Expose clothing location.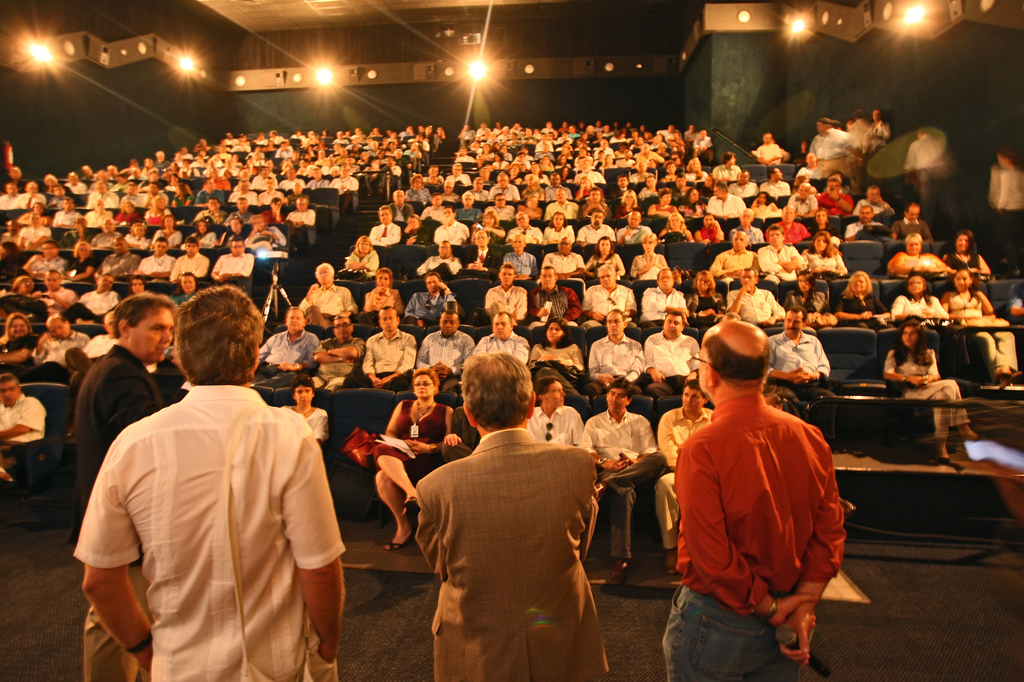
Exposed at <bbox>310, 337, 365, 392</bbox>.
